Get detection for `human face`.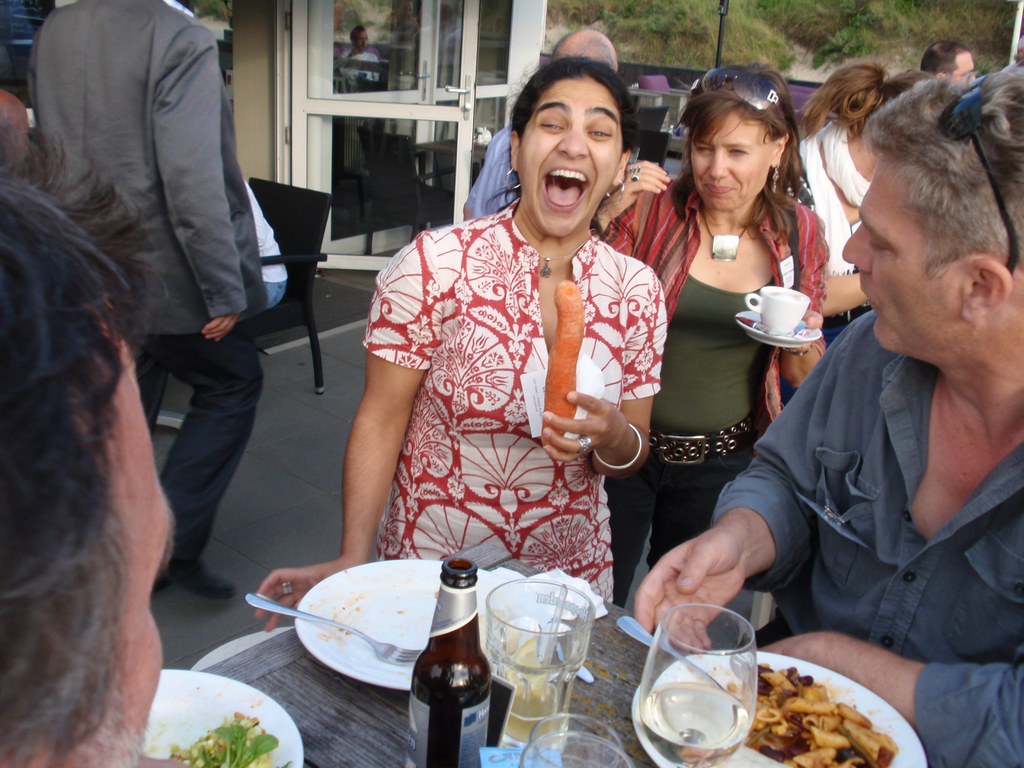
Detection: 945, 49, 982, 85.
